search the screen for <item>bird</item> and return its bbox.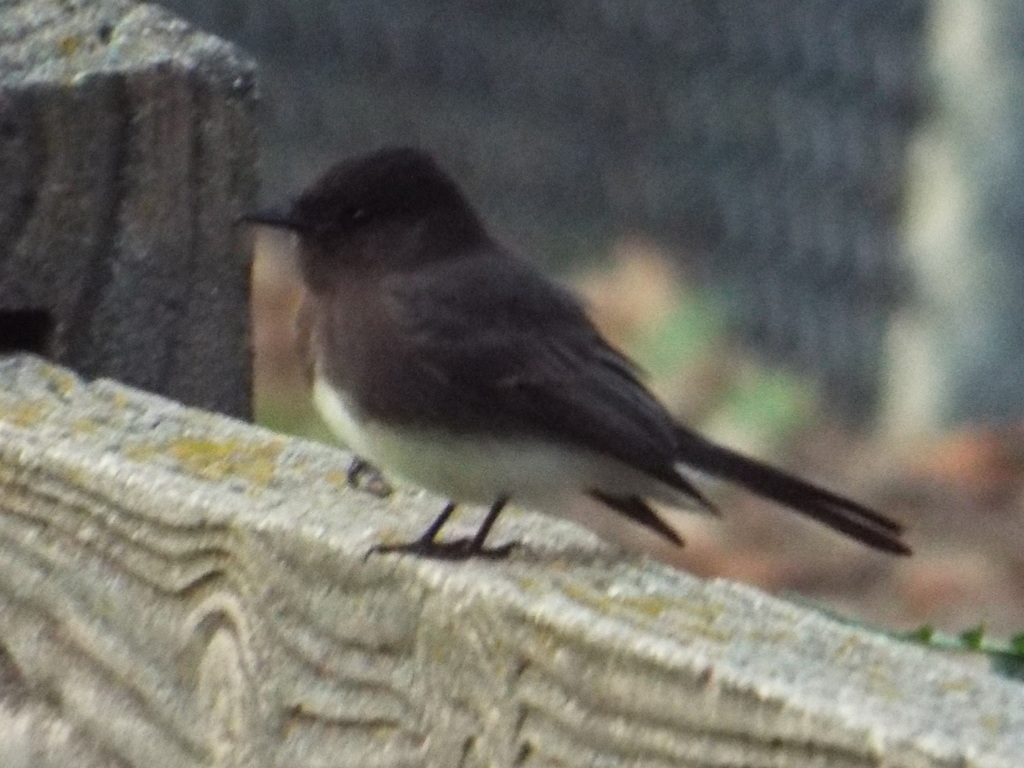
Found: 251:143:922:591.
